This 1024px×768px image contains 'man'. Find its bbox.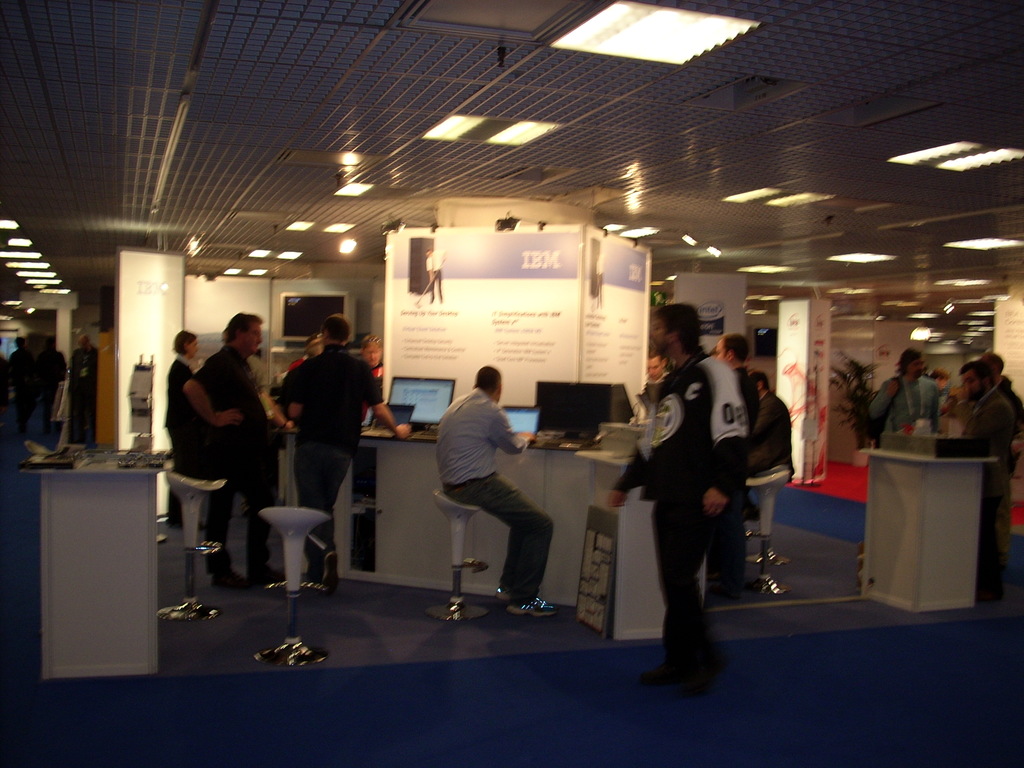
bbox=[608, 301, 744, 701].
